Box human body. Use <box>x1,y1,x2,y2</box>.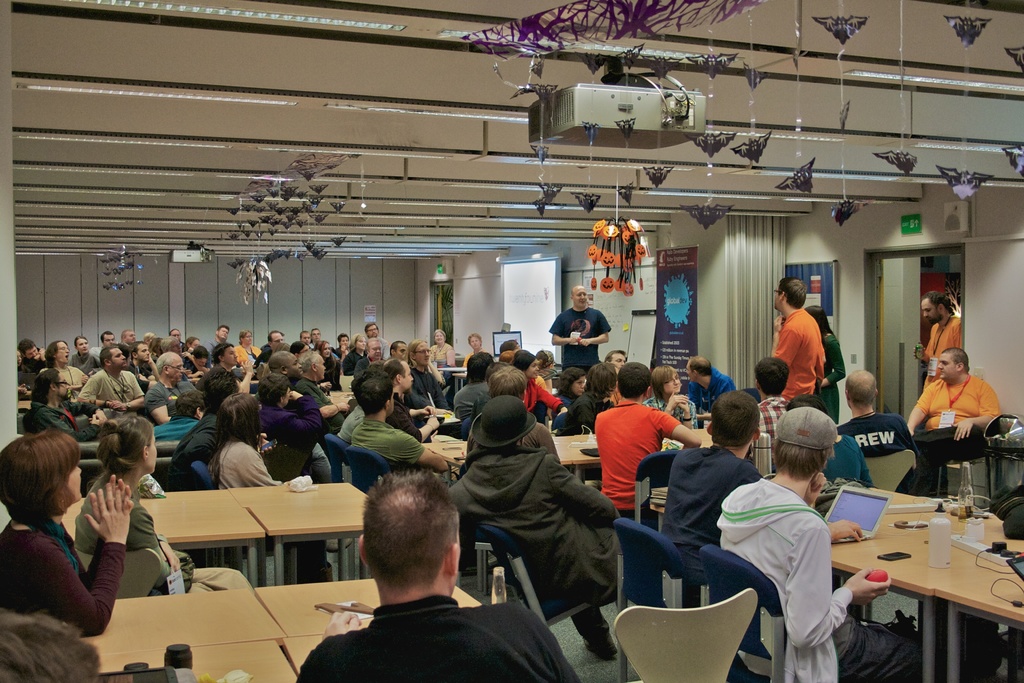
<box>140,349,195,419</box>.
